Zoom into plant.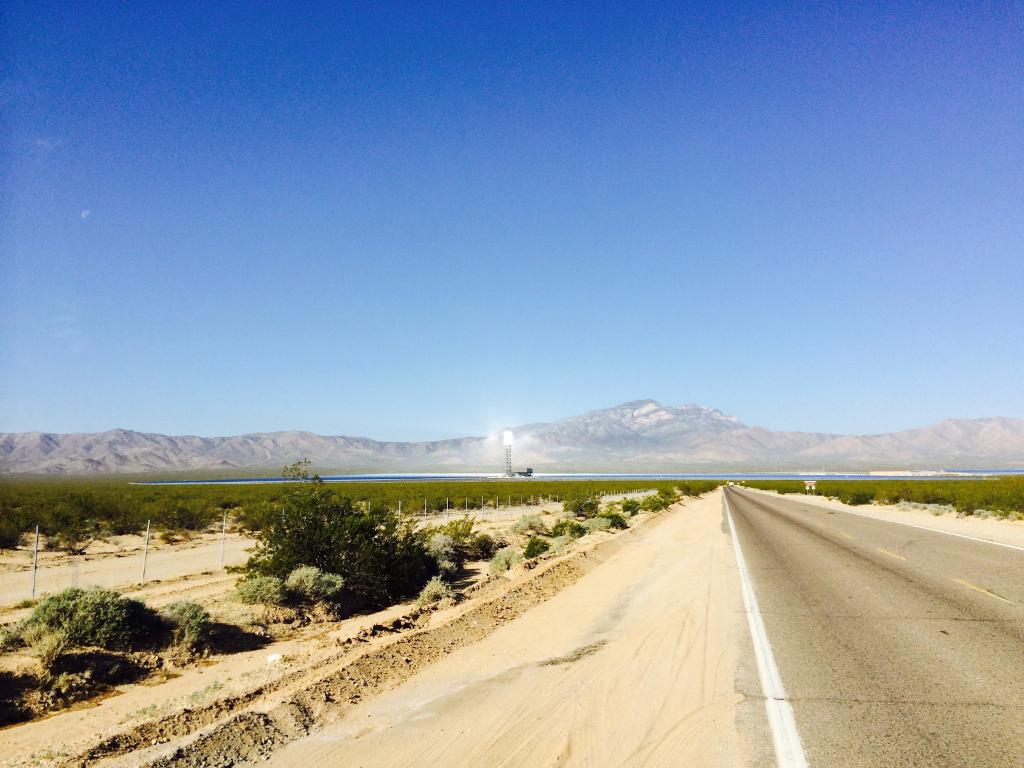
Zoom target: pyautogui.locateOnScreen(422, 531, 466, 564).
